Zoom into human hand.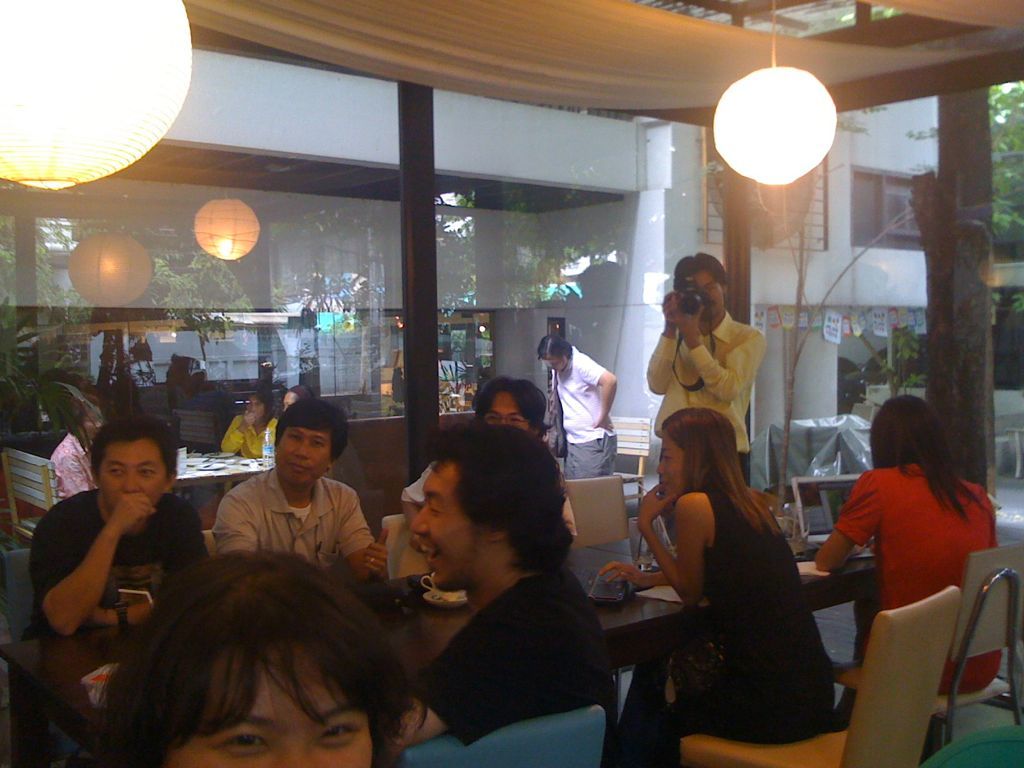
Zoom target: locate(670, 299, 701, 334).
